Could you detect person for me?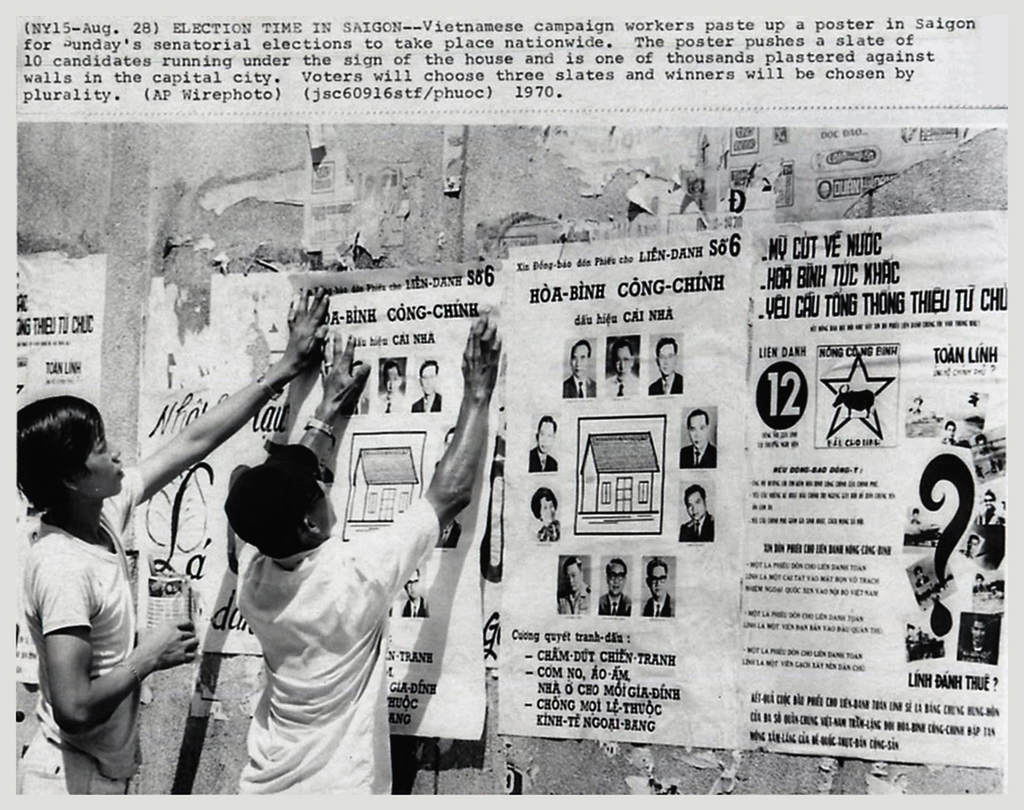
Detection result: BBox(647, 338, 683, 393).
